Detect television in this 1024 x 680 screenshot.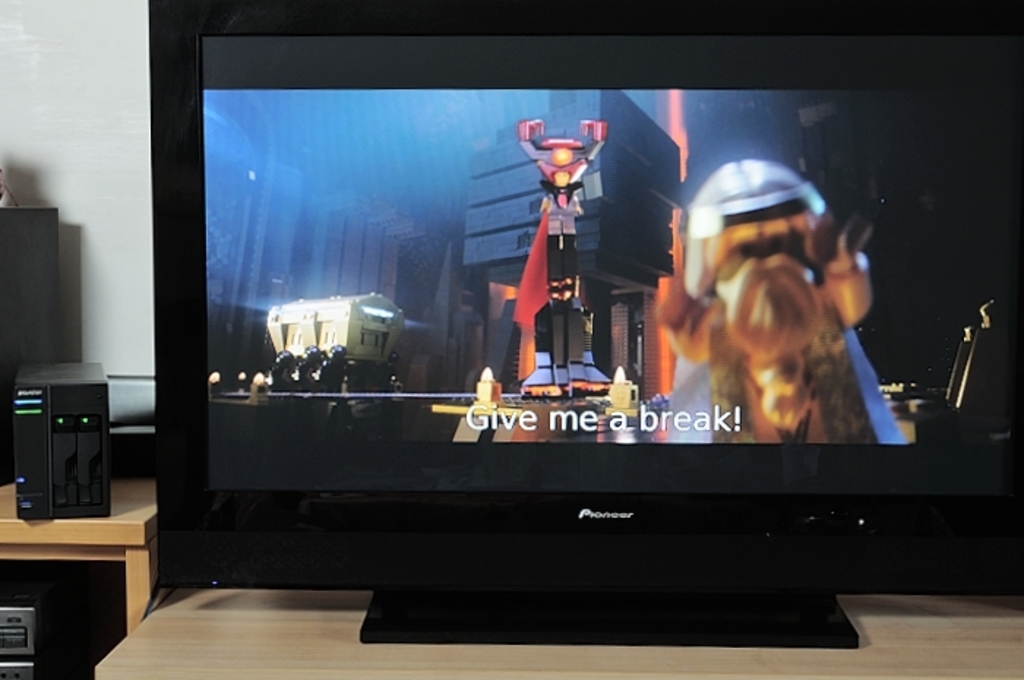
Detection: [139,0,1023,657].
